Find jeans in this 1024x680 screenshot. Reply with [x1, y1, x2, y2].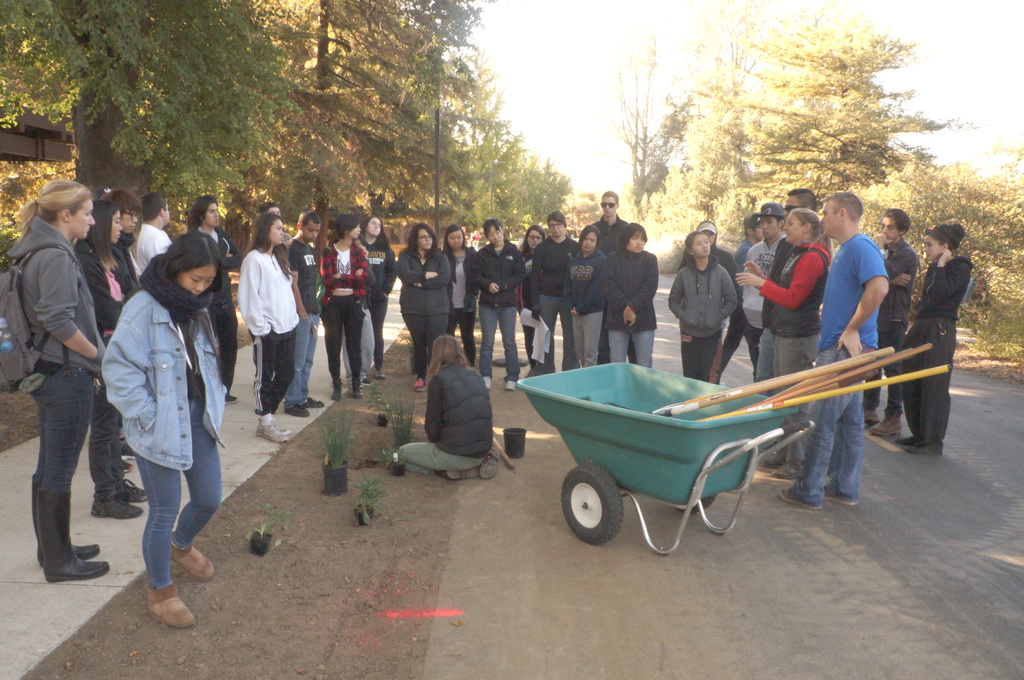
[541, 292, 579, 374].
